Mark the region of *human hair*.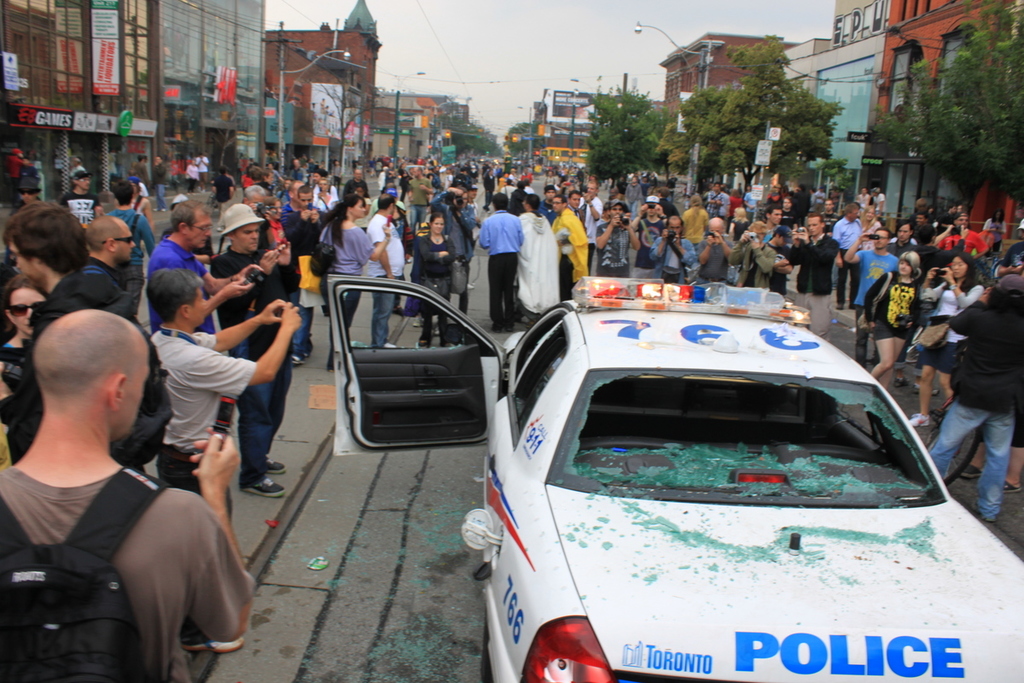
Region: bbox=[321, 194, 357, 251].
